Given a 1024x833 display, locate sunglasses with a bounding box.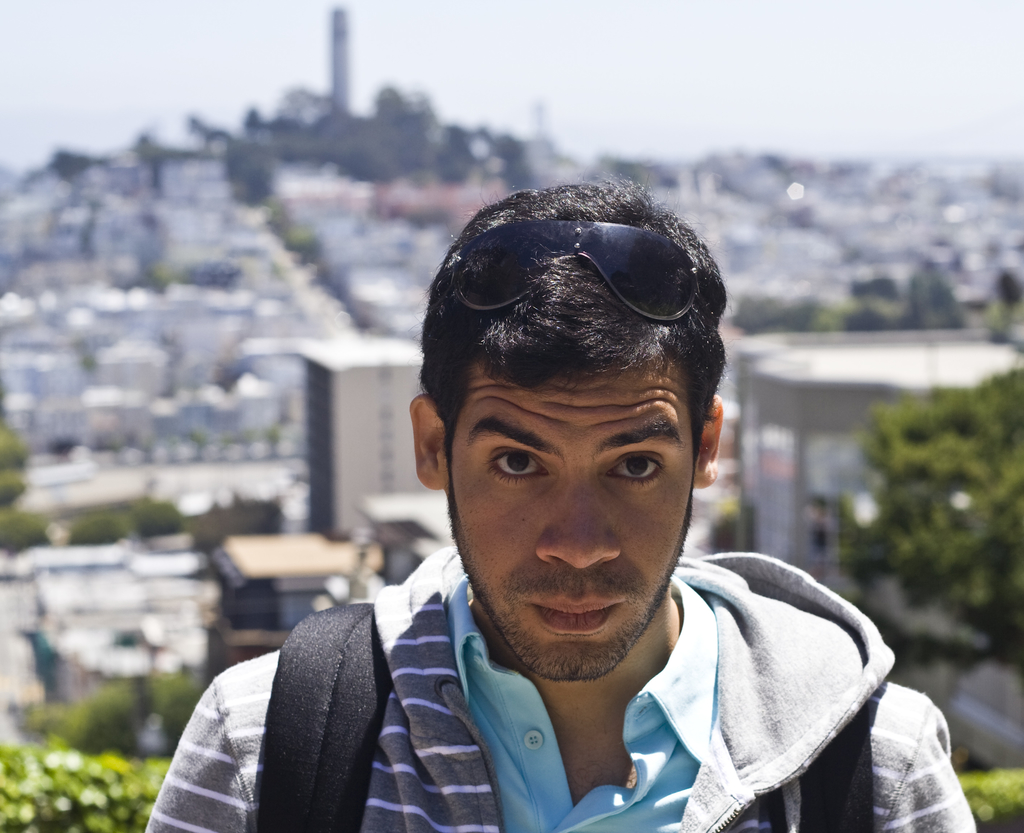
Located: rect(447, 219, 708, 322).
